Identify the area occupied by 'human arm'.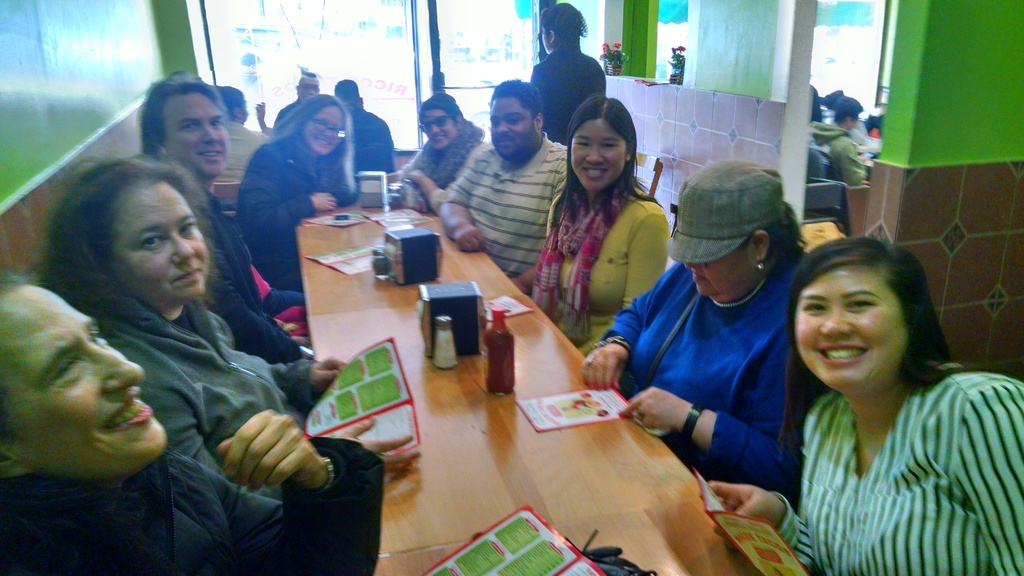
Area: (x1=330, y1=412, x2=417, y2=476).
